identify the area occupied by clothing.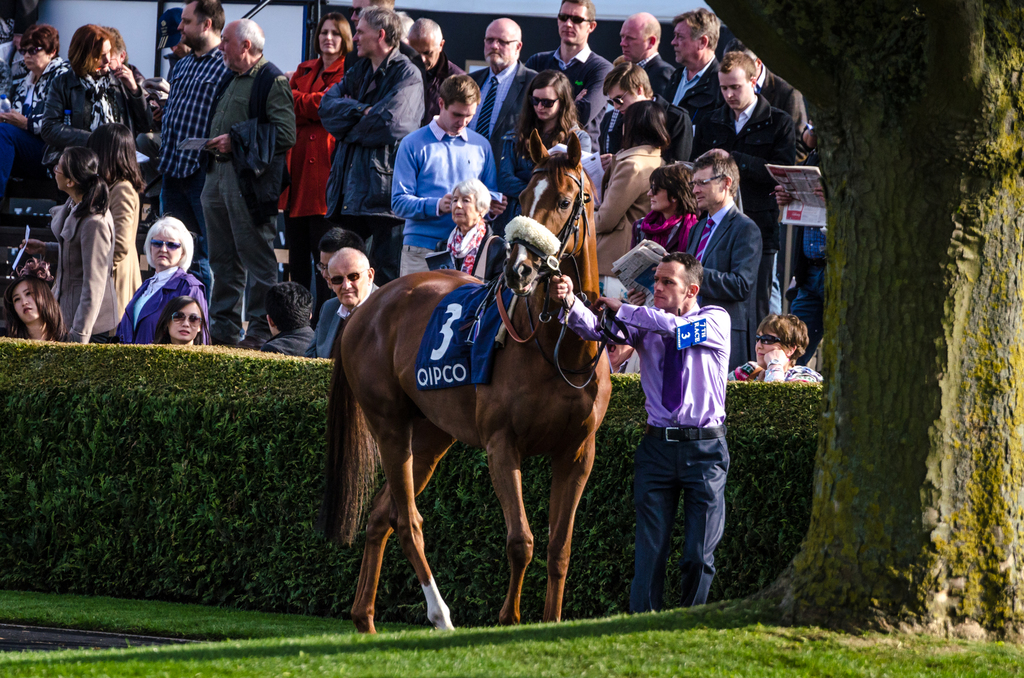
Area: {"left": 196, "top": 55, "right": 299, "bottom": 357}.
